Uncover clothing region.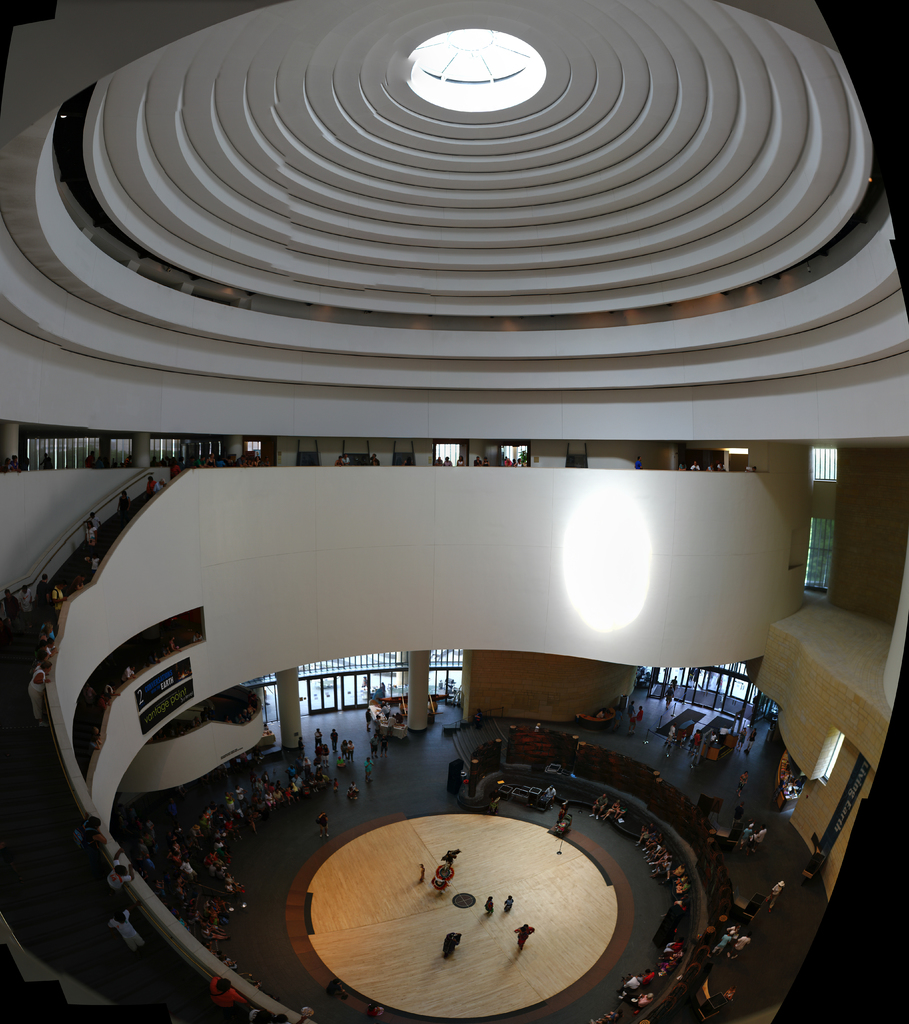
Uncovered: bbox=(101, 682, 113, 694).
